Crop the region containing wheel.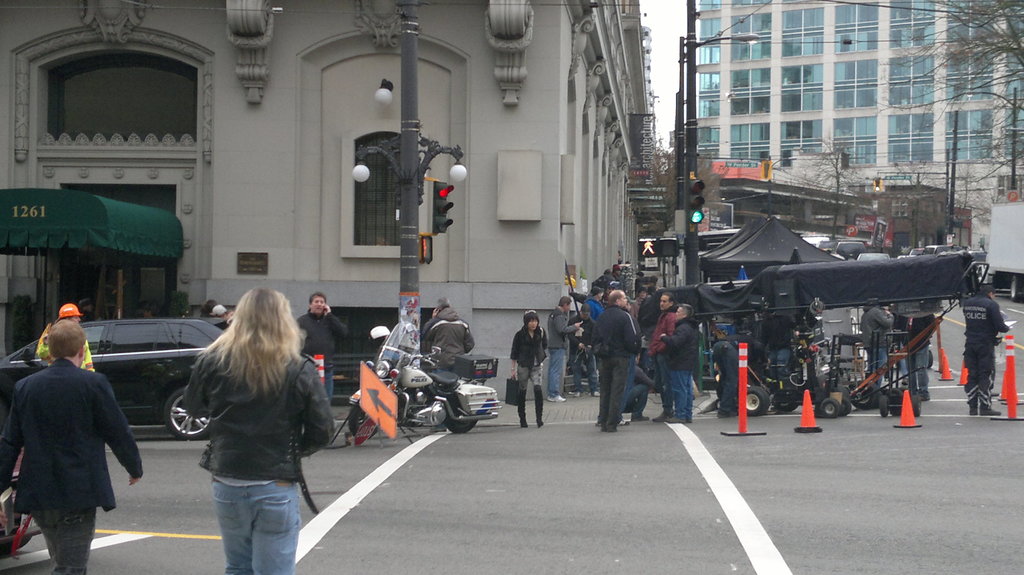
Crop region: (left=930, top=351, right=934, bottom=368).
